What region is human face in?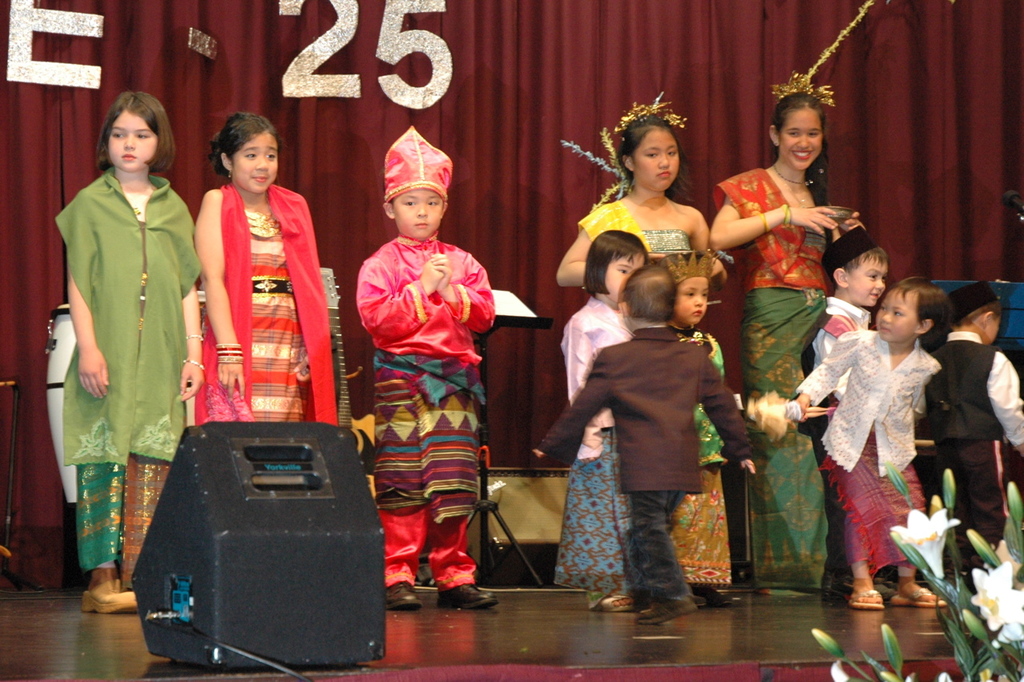
{"x1": 109, "y1": 110, "x2": 155, "y2": 170}.
